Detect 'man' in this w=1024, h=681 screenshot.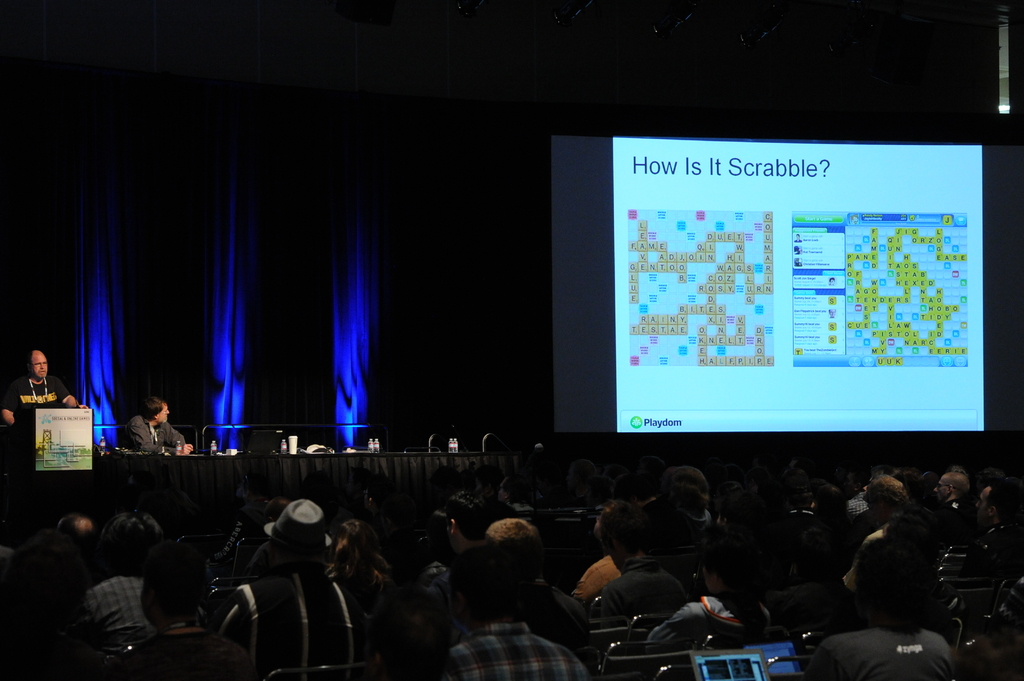
Detection: {"left": 103, "top": 558, "right": 253, "bottom": 680}.
